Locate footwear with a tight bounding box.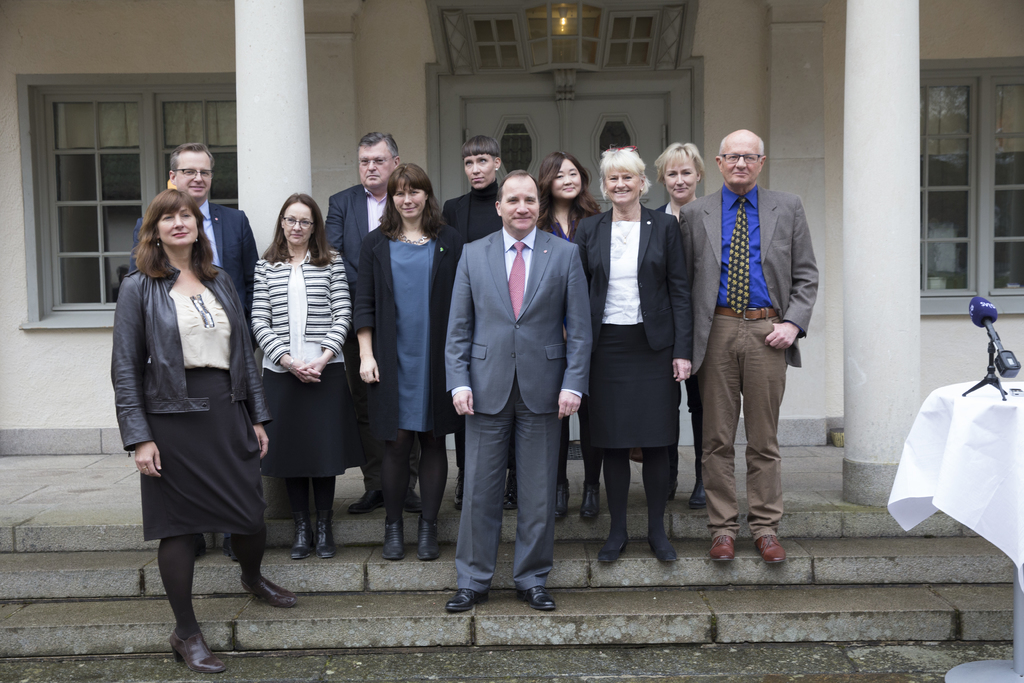
444,588,488,613.
